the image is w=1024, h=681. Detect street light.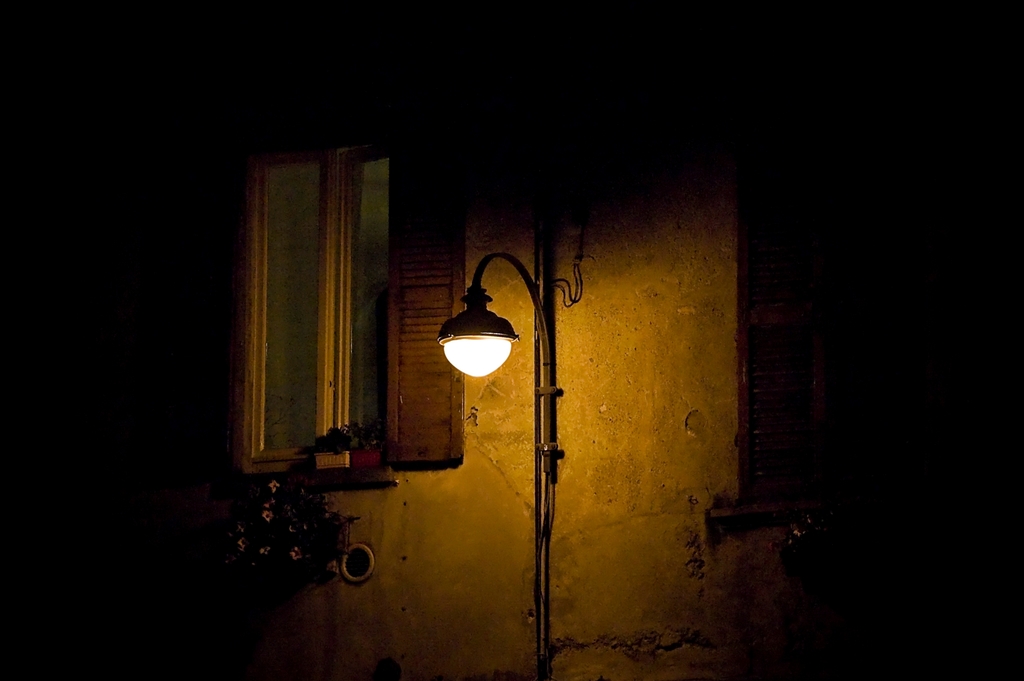
Detection: (417,186,589,663).
